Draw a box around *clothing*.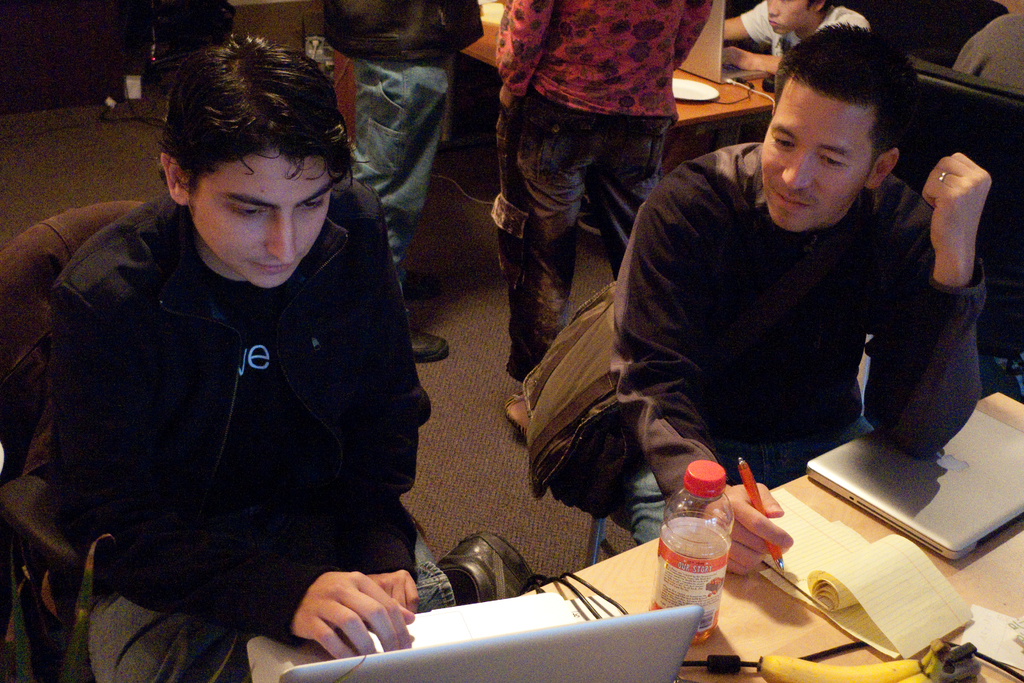
(x1=316, y1=0, x2=479, y2=317).
